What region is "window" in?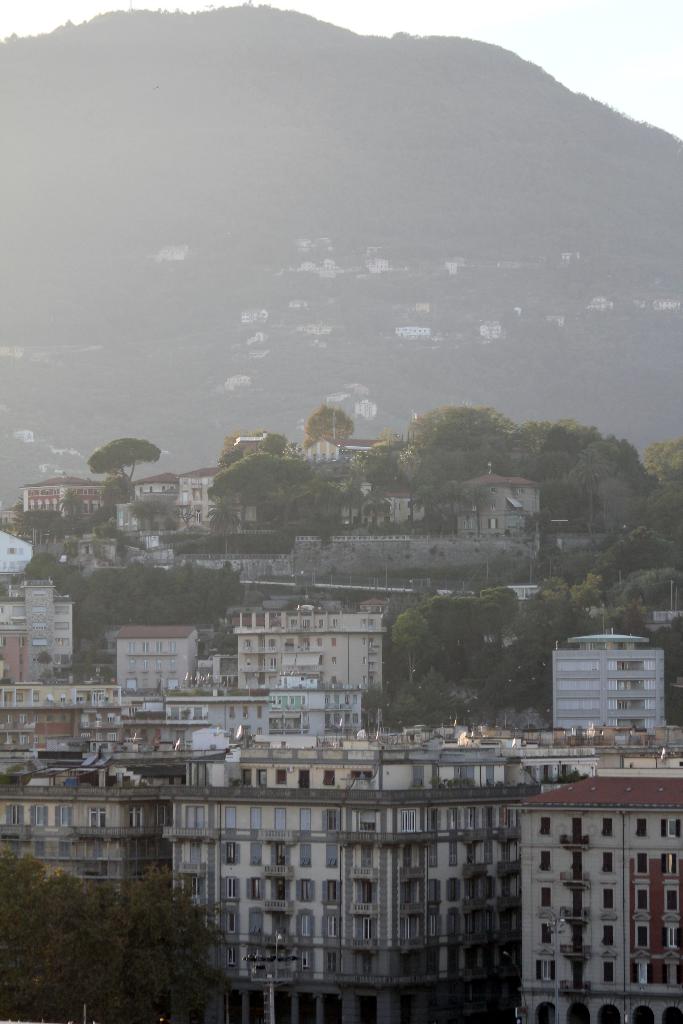
[538, 922, 552, 939].
